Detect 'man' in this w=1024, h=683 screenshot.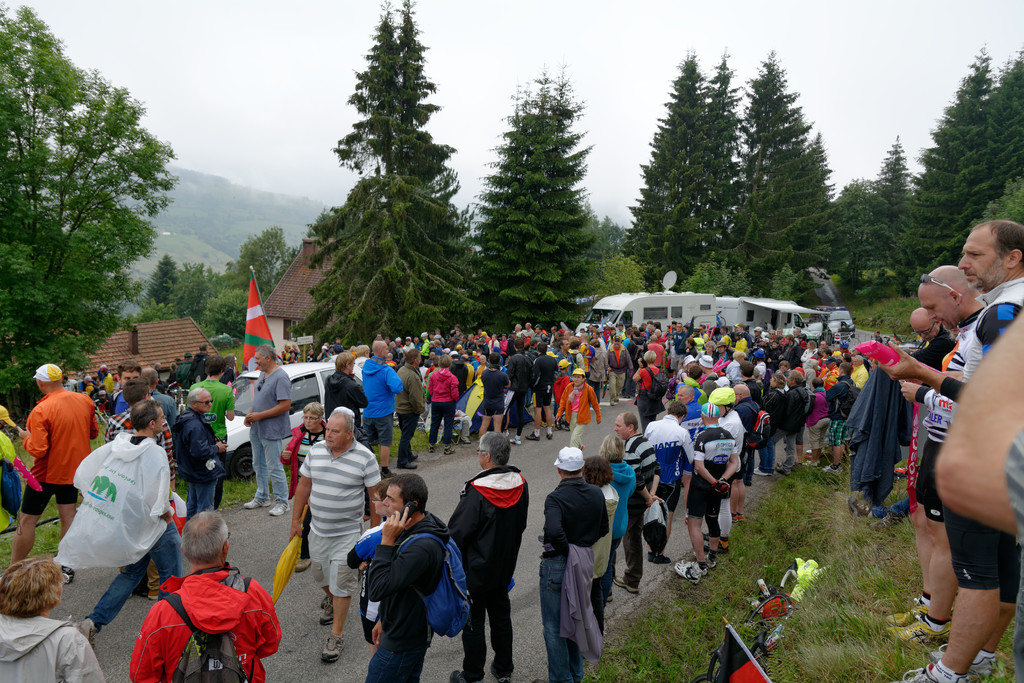
Detection: box=[460, 353, 475, 385].
